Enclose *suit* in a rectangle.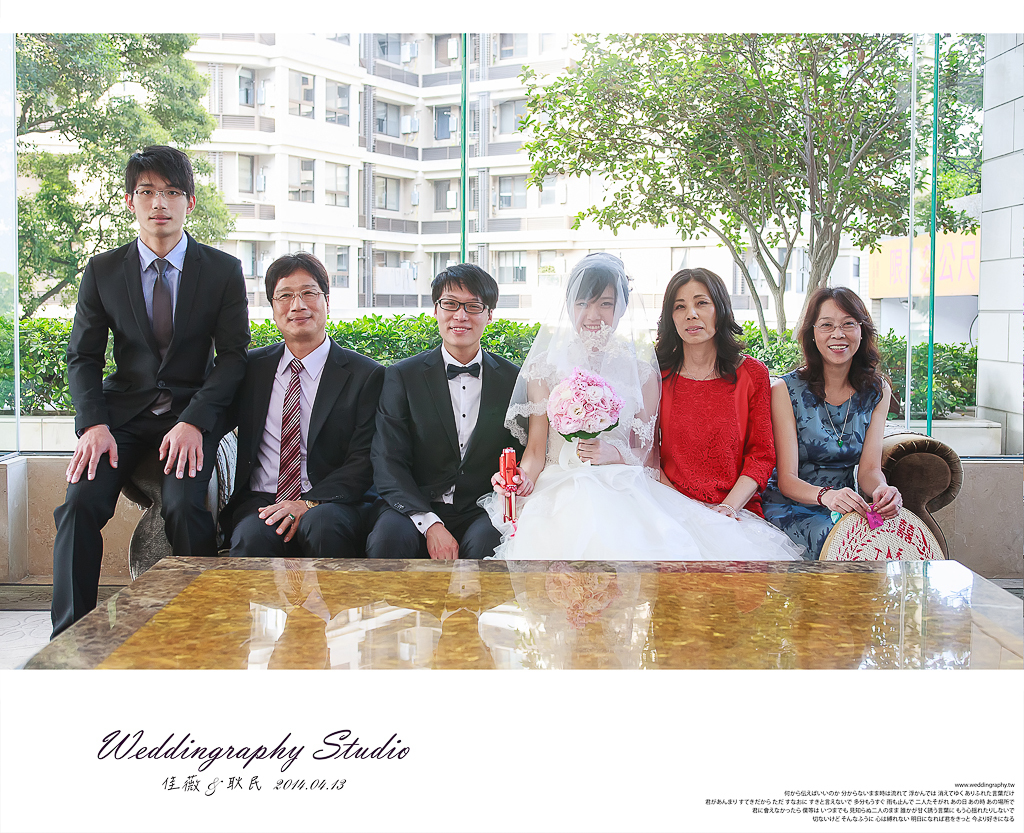
{"left": 216, "top": 334, "right": 389, "bottom": 559}.
